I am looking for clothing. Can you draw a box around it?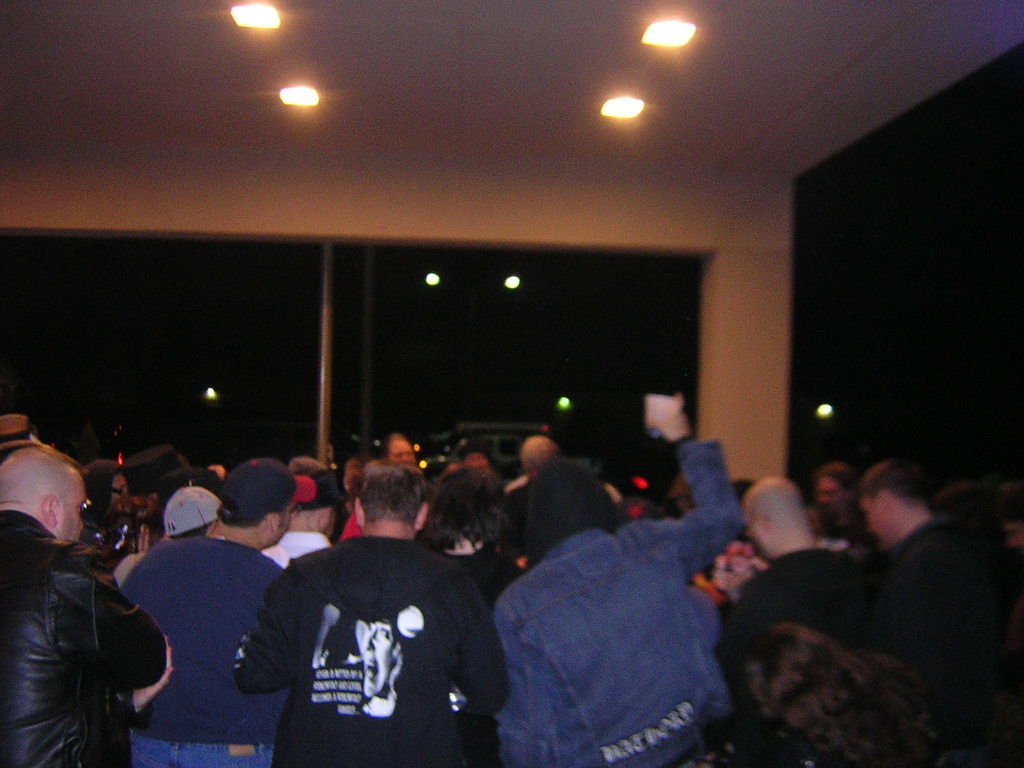
Sure, the bounding box is pyautogui.locateOnScreen(895, 525, 1017, 767).
